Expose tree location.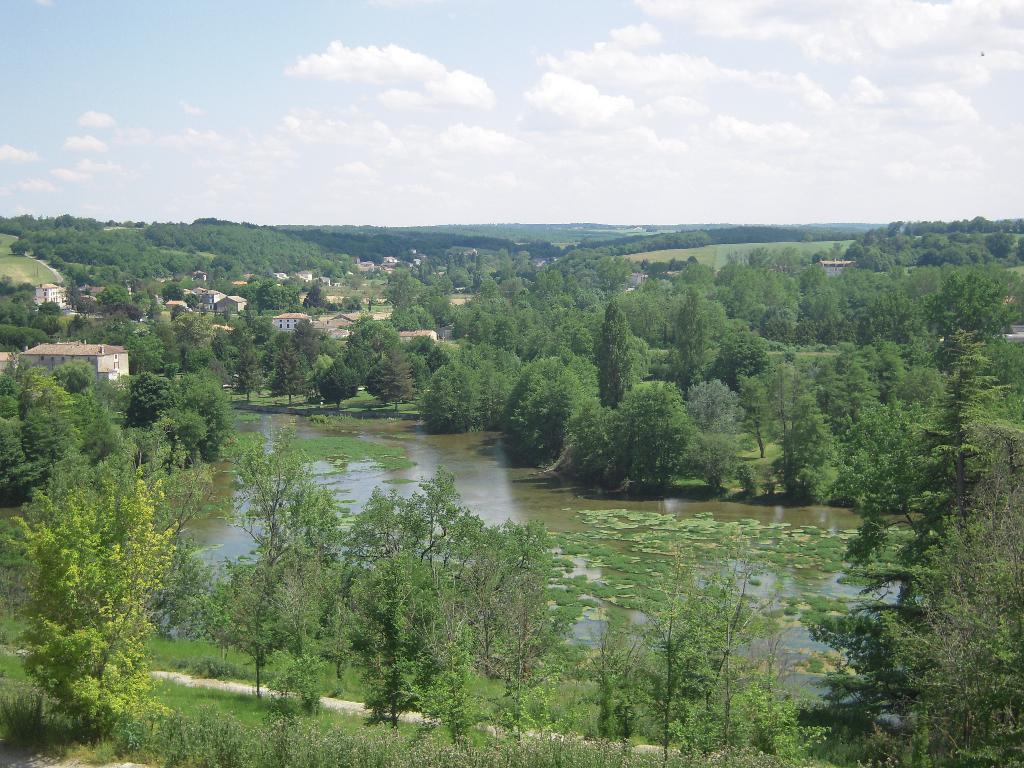
Exposed at x1=413, y1=360, x2=485, y2=442.
